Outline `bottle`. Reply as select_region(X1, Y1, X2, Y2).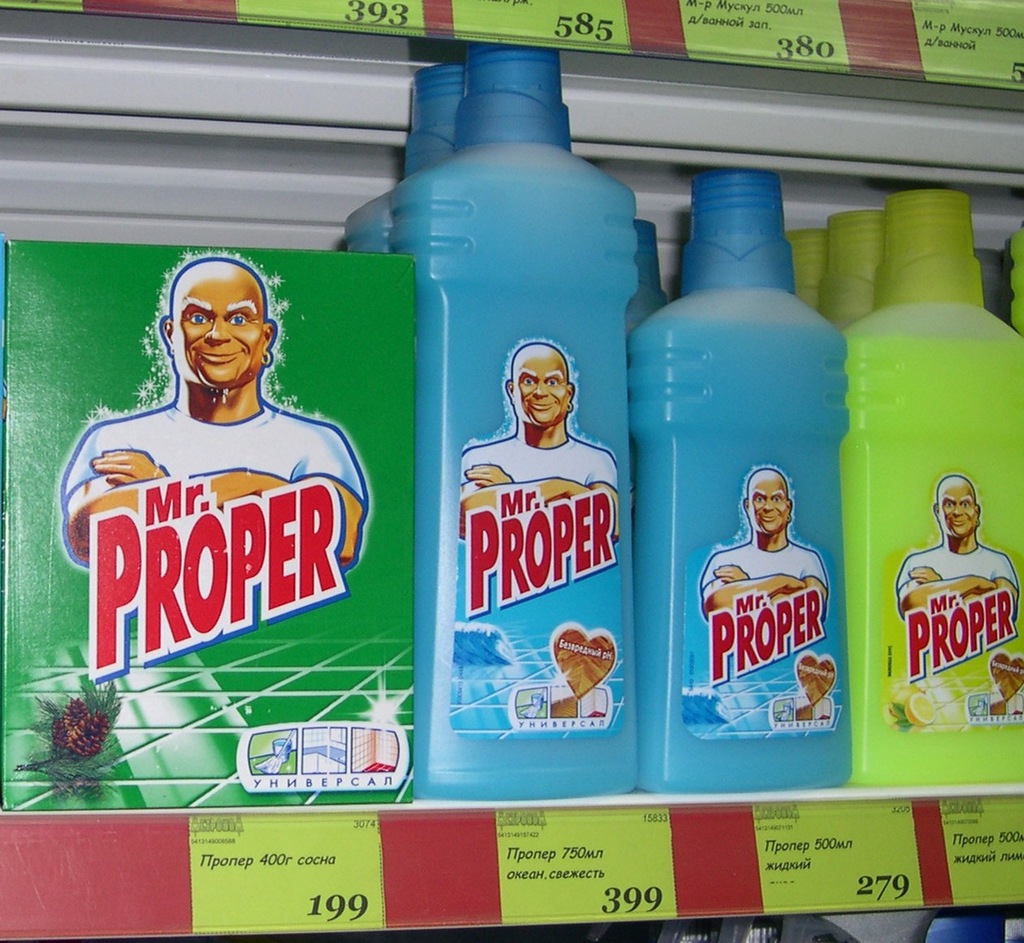
select_region(626, 174, 852, 795).
